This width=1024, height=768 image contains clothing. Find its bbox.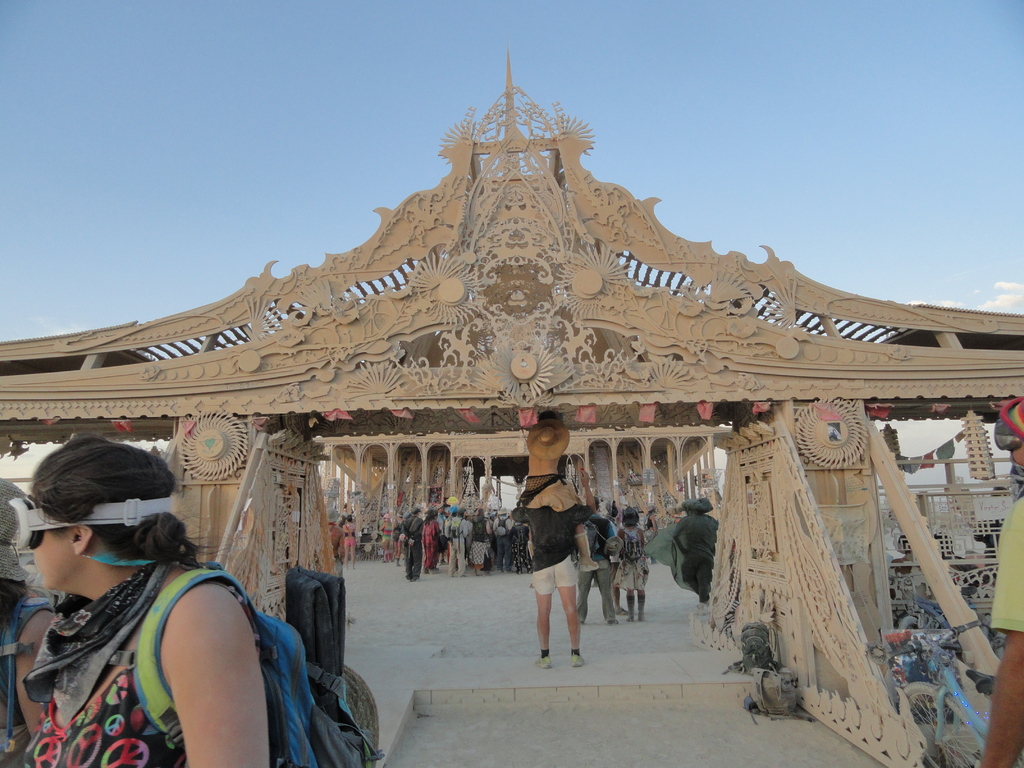
(x1=511, y1=508, x2=592, y2=590).
